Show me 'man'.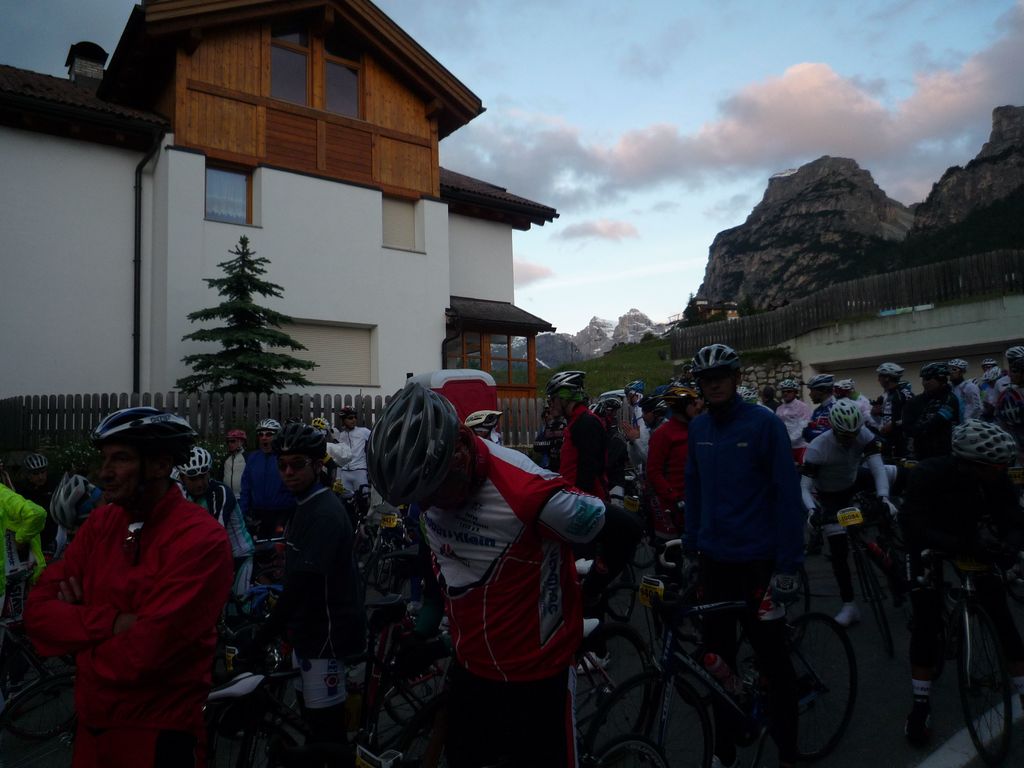
'man' is here: [left=178, top=445, right=240, bottom=539].
